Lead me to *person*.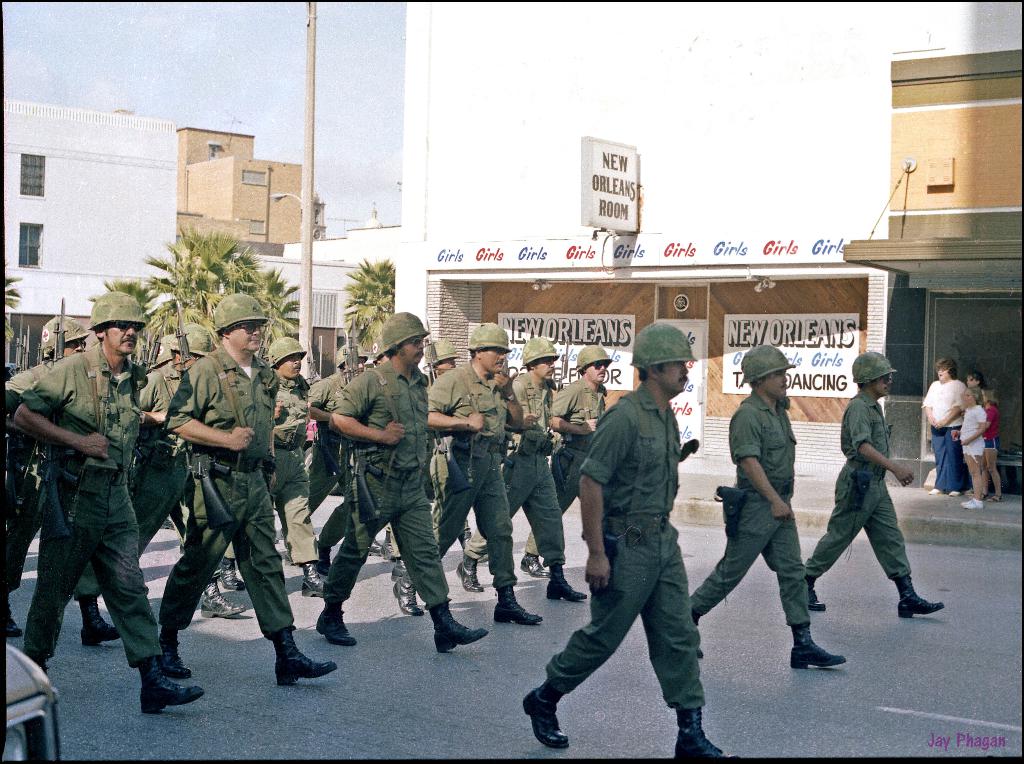
Lead to locate(966, 372, 987, 402).
